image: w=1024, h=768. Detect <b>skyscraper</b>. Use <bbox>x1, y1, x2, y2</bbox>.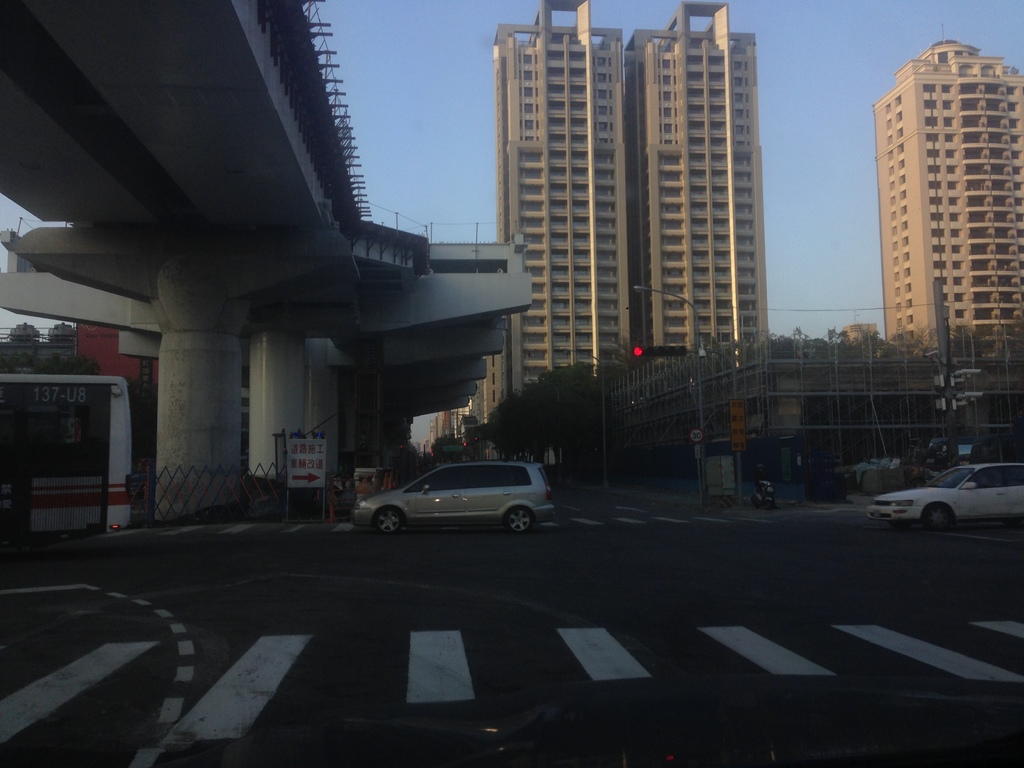
<bbox>479, 17, 799, 385</bbox>.
